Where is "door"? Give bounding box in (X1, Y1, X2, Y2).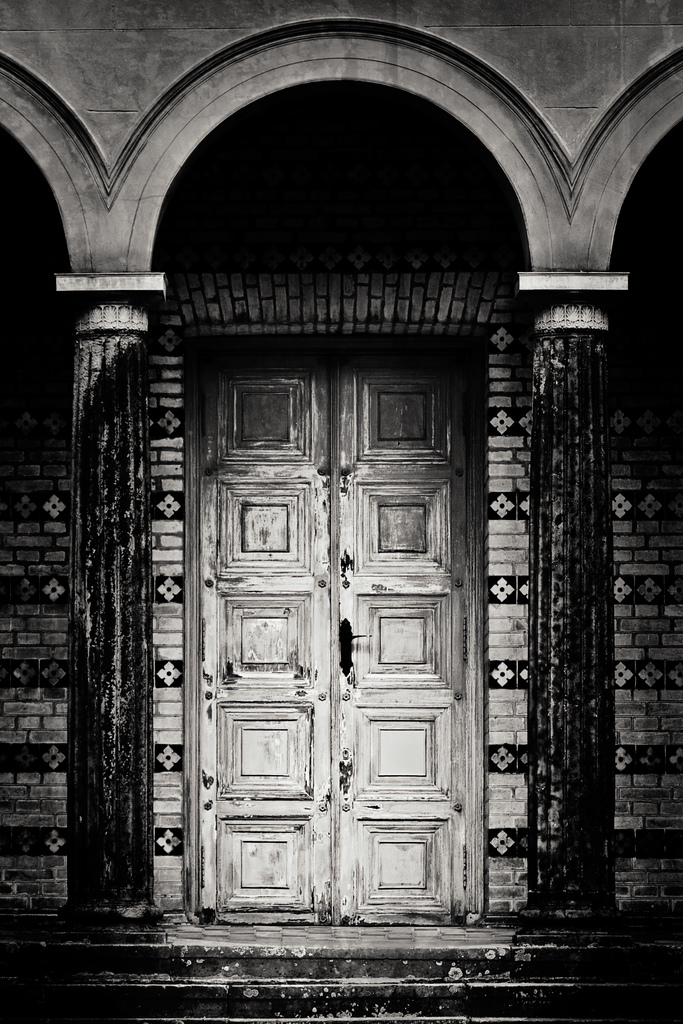
(195, 361, 483, 911).
